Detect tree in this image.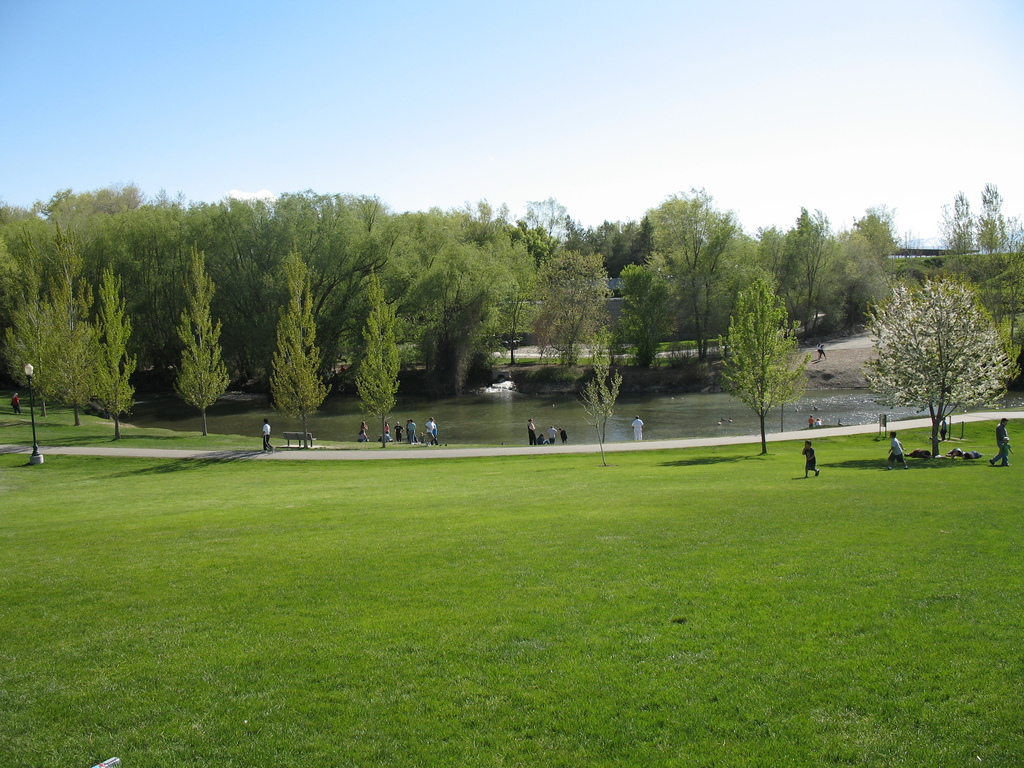
Detection: bbox=[535, 243, 613, 362].
